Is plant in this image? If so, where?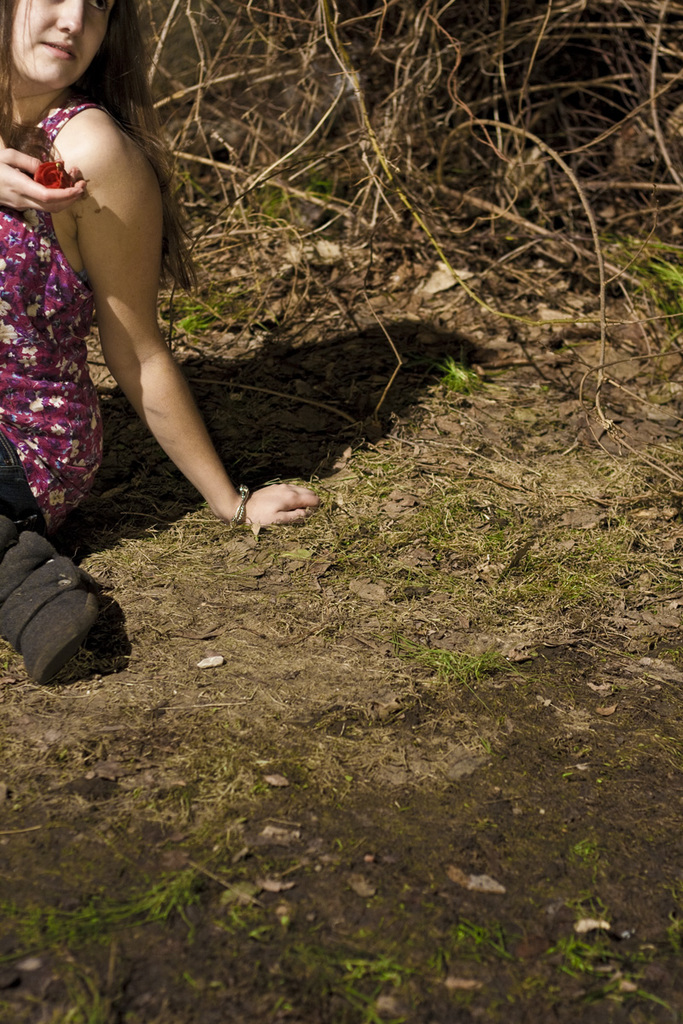
Yes, at 275:922:341:974.
